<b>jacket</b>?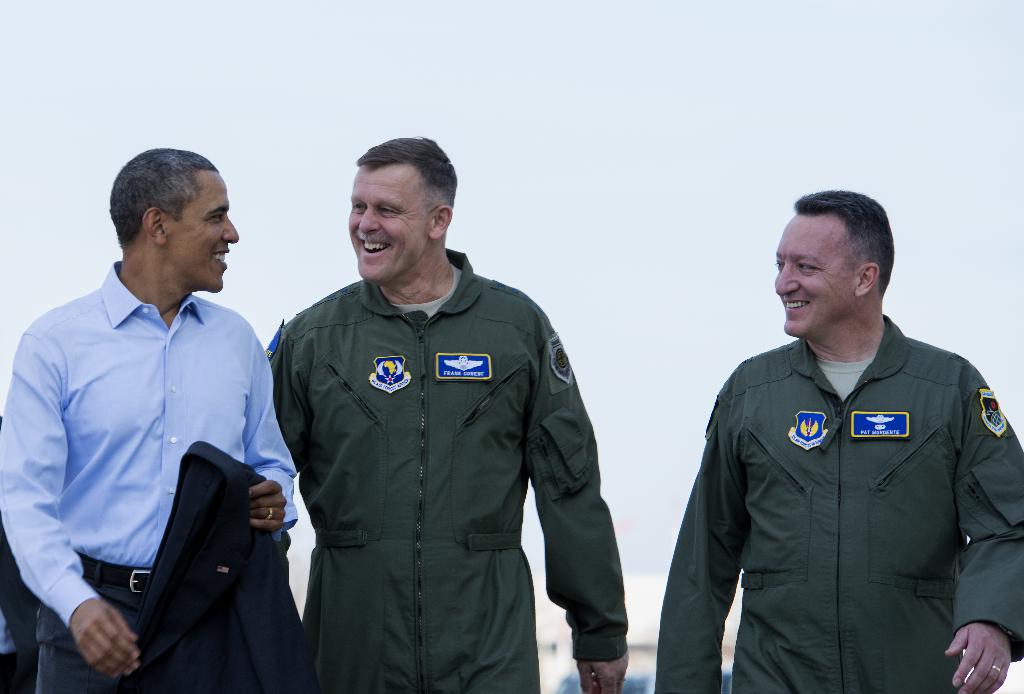
rect(266, 248, 625, 693)
